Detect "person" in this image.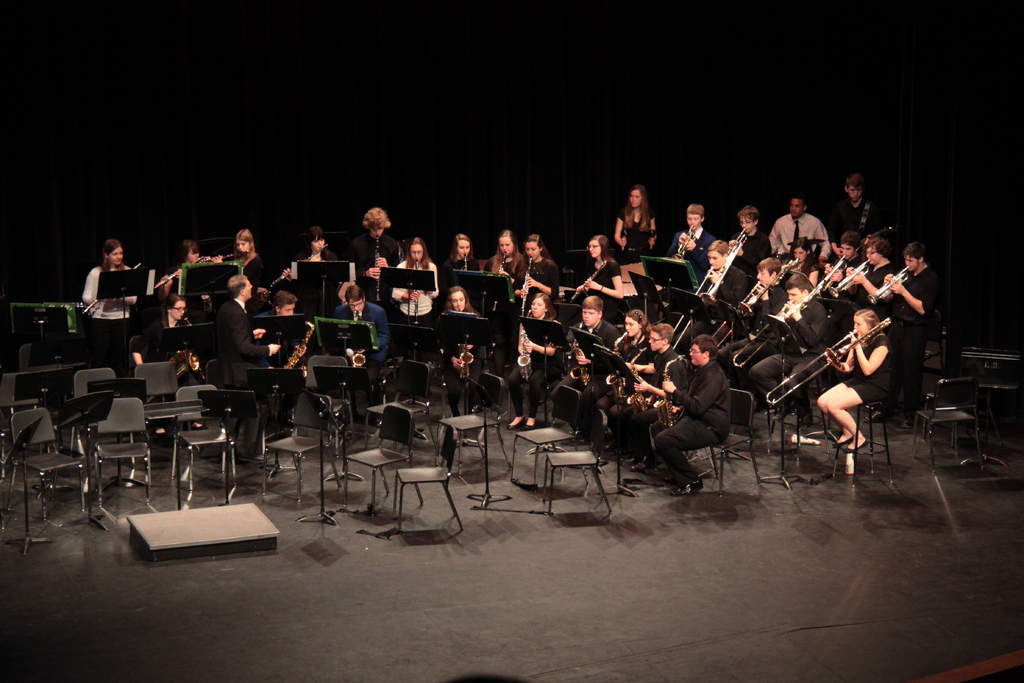
Detection: select_region(769, 194, 829, 252).
